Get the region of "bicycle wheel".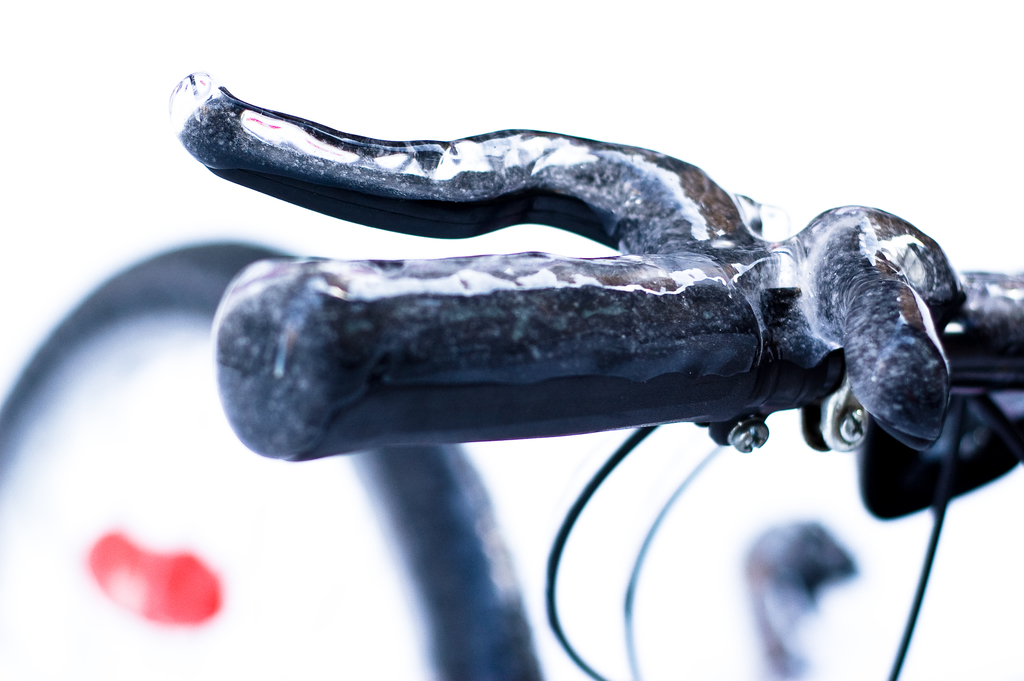
region(0, 233, 545, 680).
